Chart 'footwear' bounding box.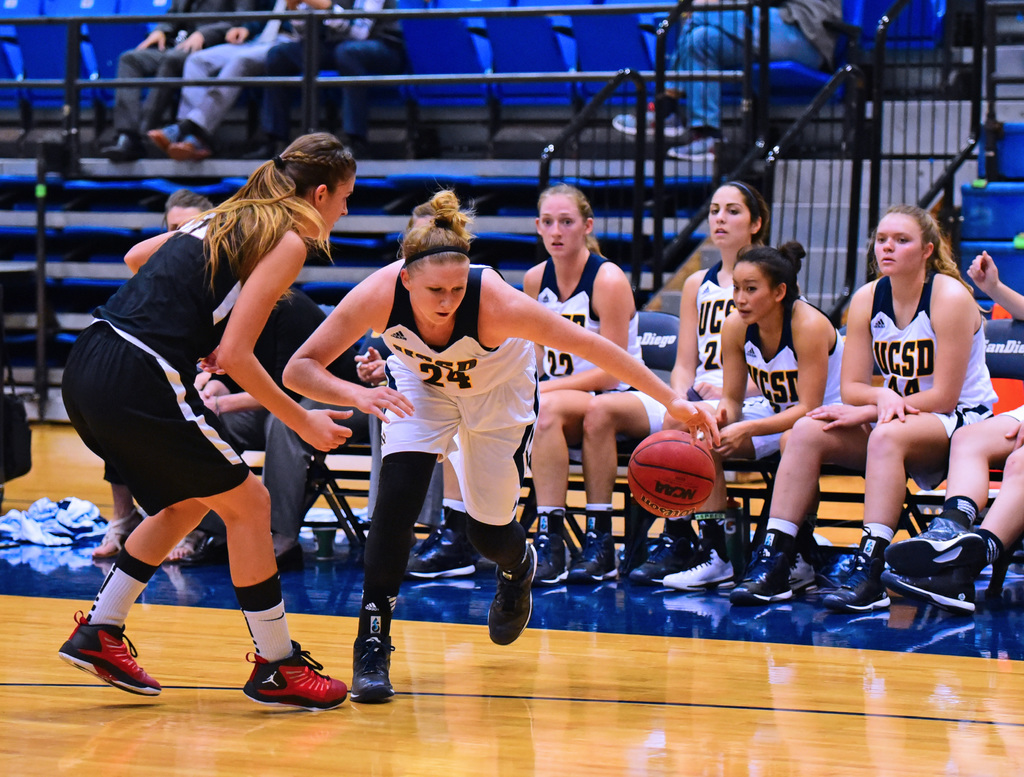
Charted: {"x1": 882, "y1": 570, "x2": 985, "y2": 615}.
